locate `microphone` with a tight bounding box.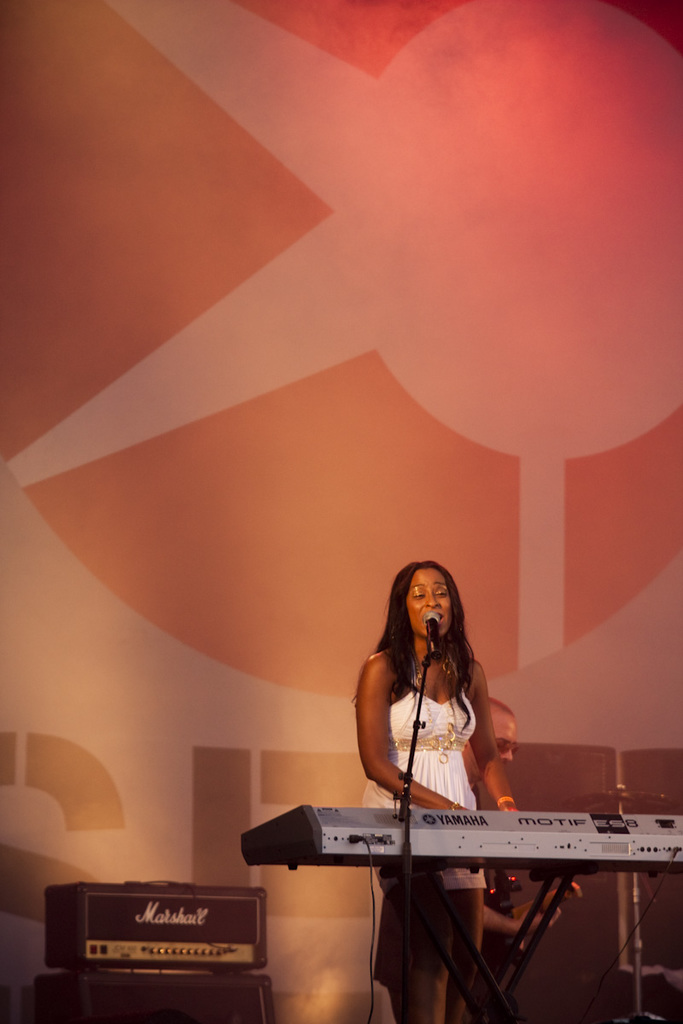
(left=422, top=608, right=445, bottom=662).
